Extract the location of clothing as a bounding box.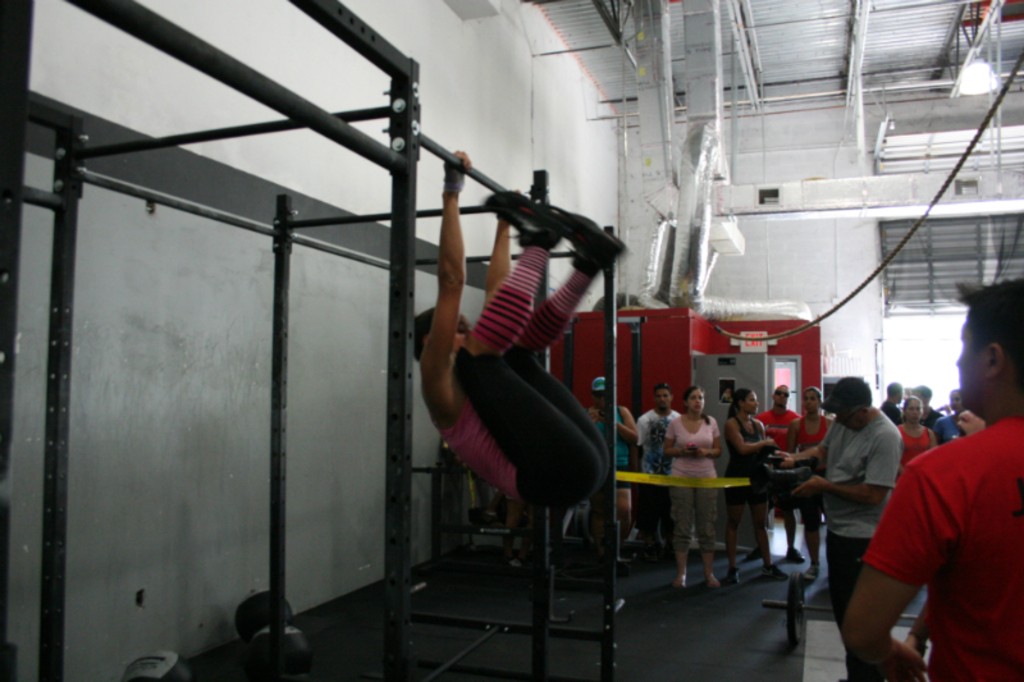
crop(938, 399, 969, 439).
